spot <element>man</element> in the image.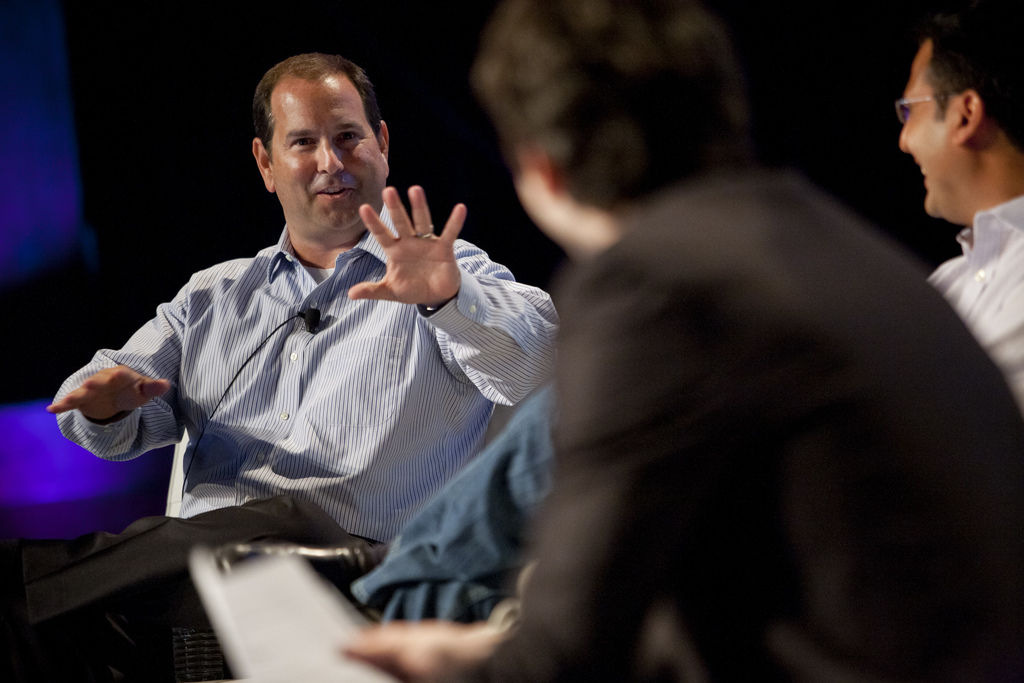
<element>man</element> found at {"x1": 42, "y1": 49, "x2": 562, "y2": 682}.
